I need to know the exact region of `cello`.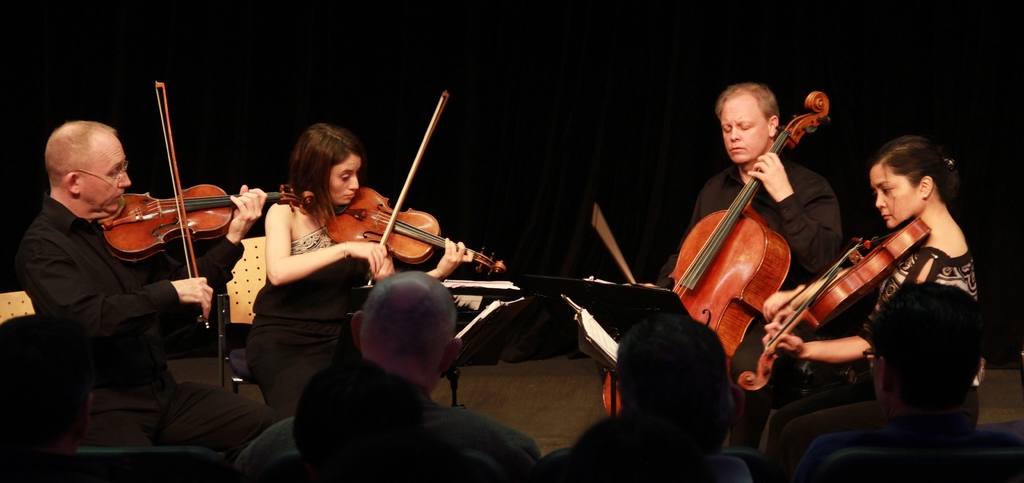
Region: [741, 218, 931, 390].
